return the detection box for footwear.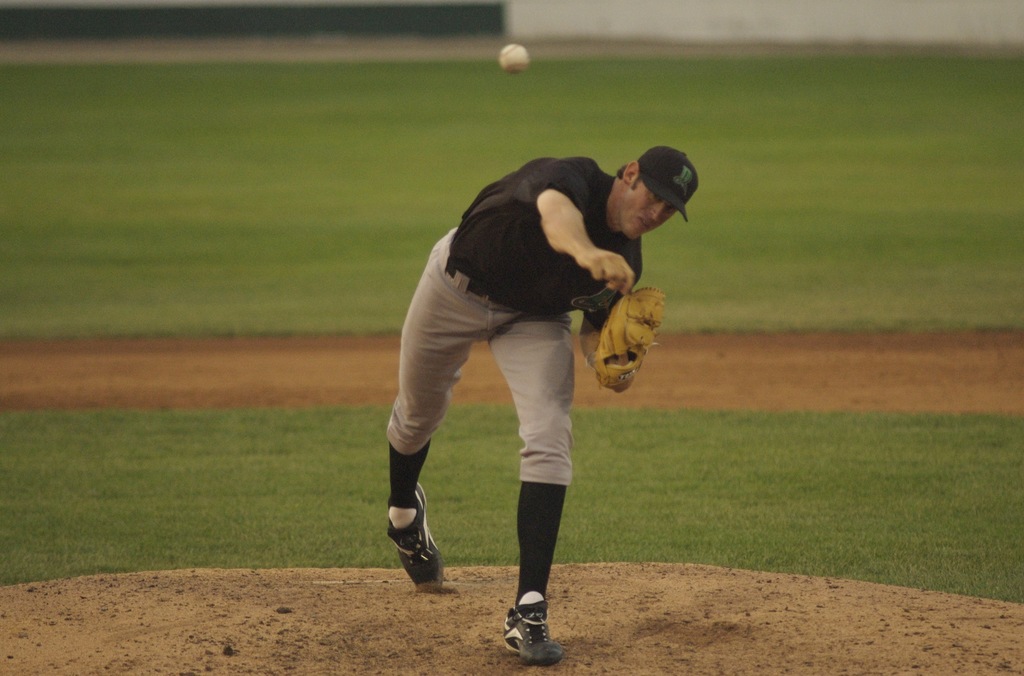
(500, 596, 557, 664).
